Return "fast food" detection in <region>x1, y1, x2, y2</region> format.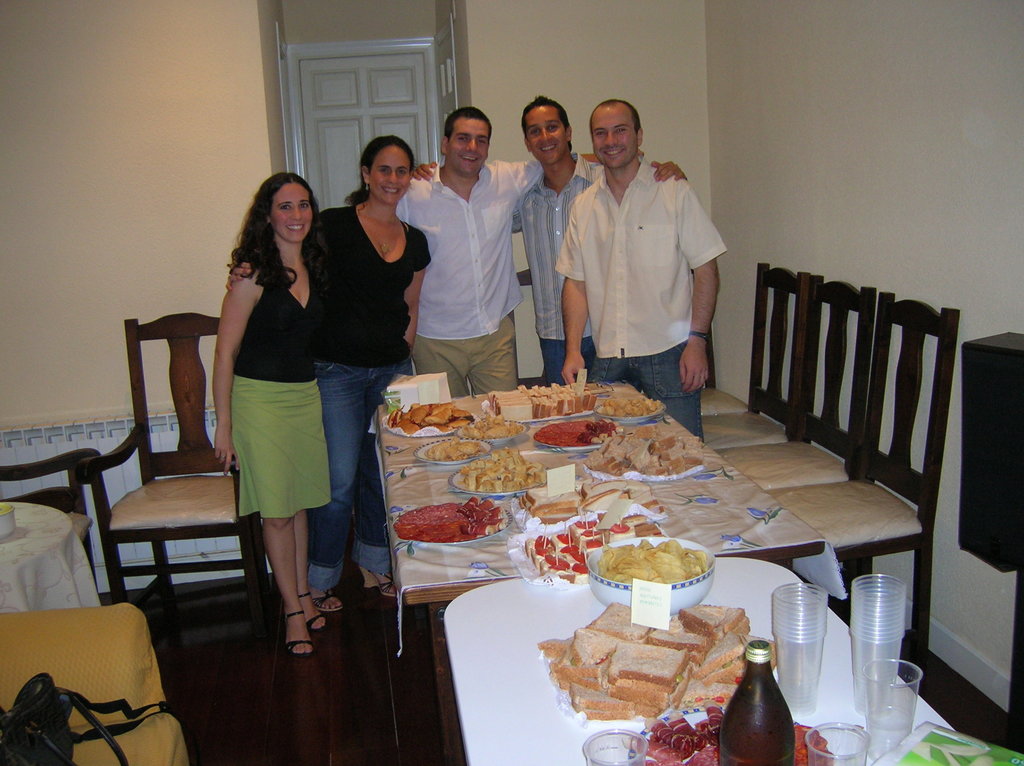
<region>524, 508, 660, 589</region>.
